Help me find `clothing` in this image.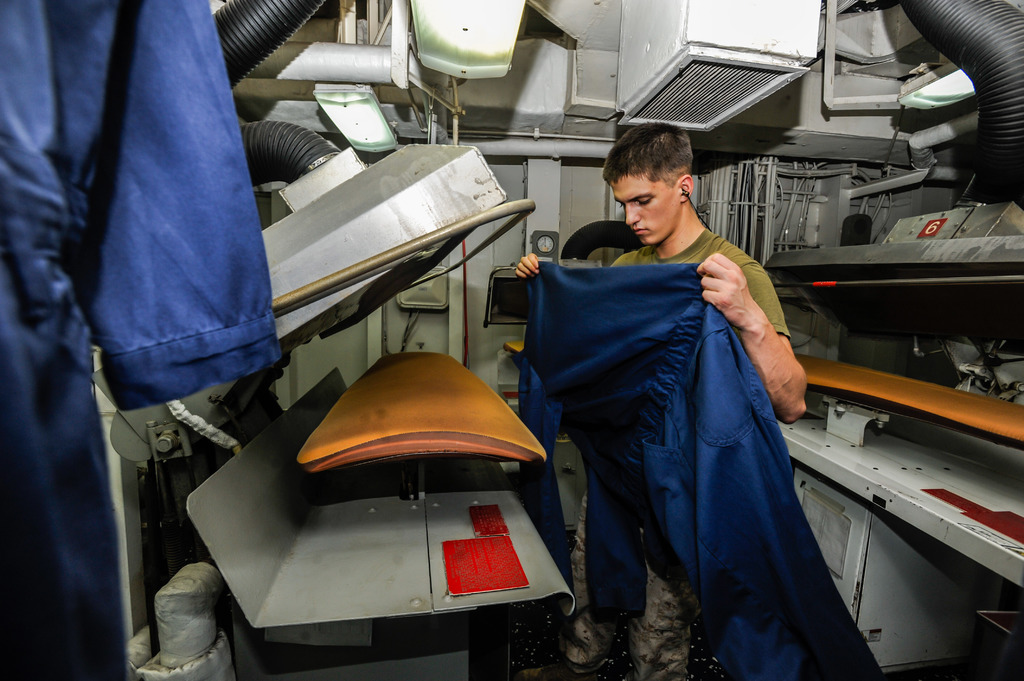
Found it: (left=46, top=0, right=291, bottom=475).
